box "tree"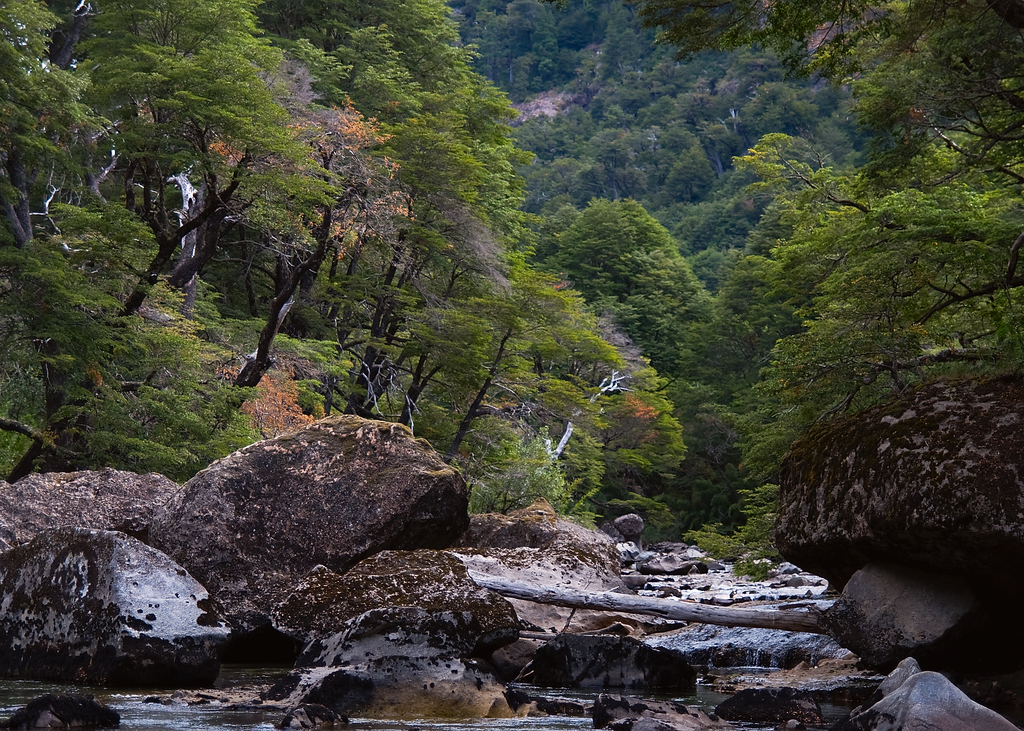
x1=483, y1=0, x2=621, y2=103
